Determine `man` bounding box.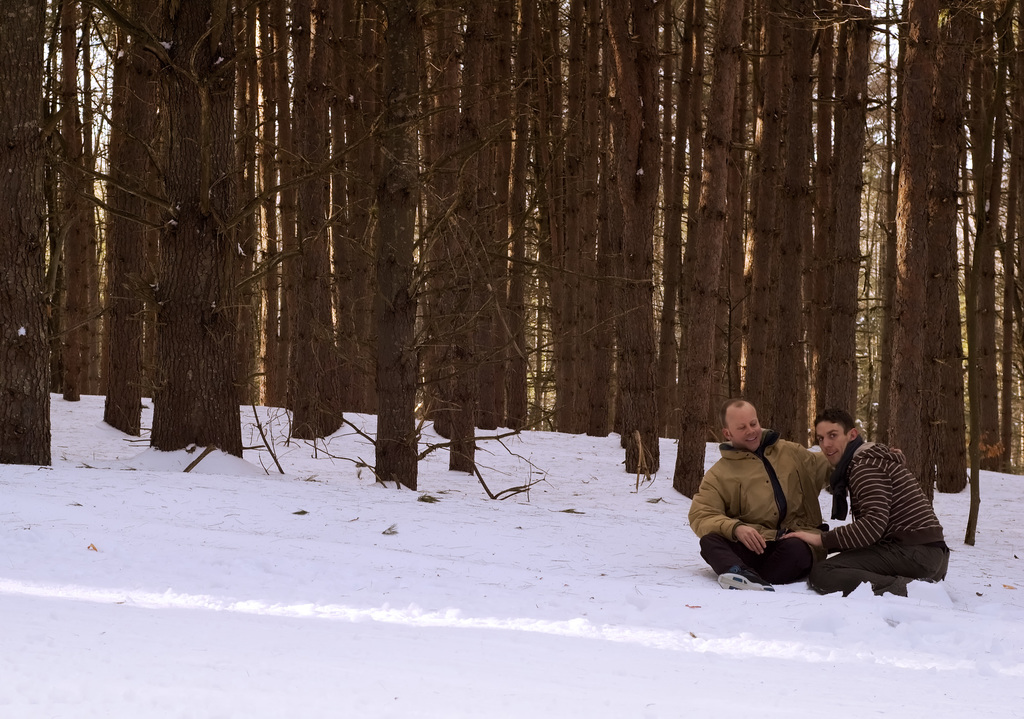
Determined: <box>779,406,950,599</box>.
